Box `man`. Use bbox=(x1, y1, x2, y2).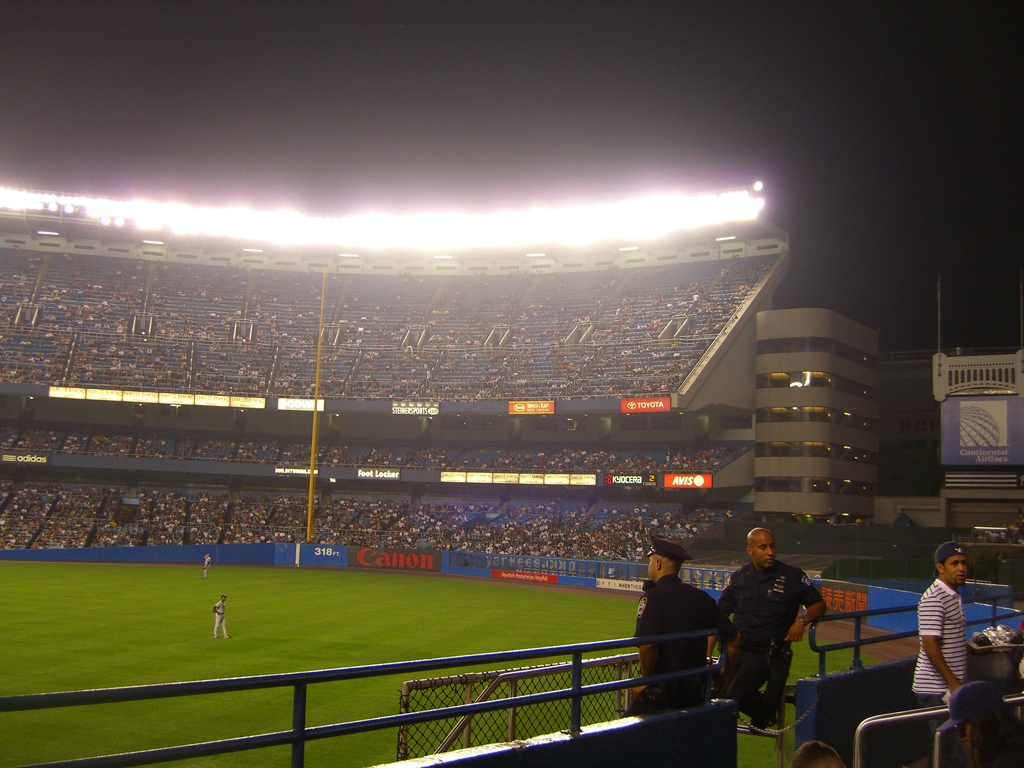
bbox=(623, 536, 738, 723).
